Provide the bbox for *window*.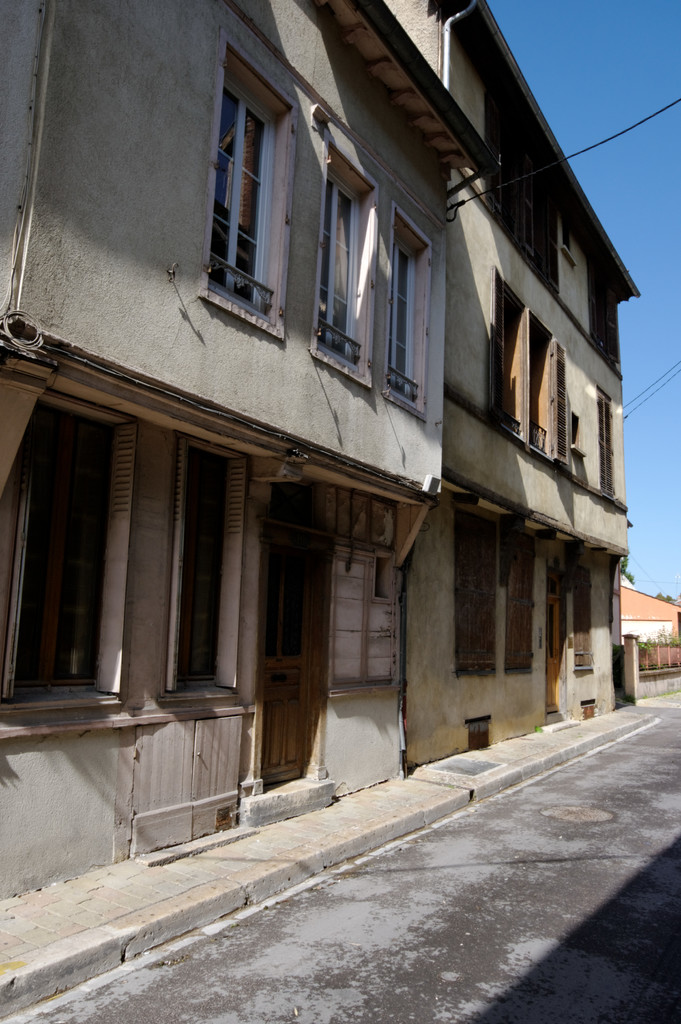
<region>390, 234, 434, 410</region>.
